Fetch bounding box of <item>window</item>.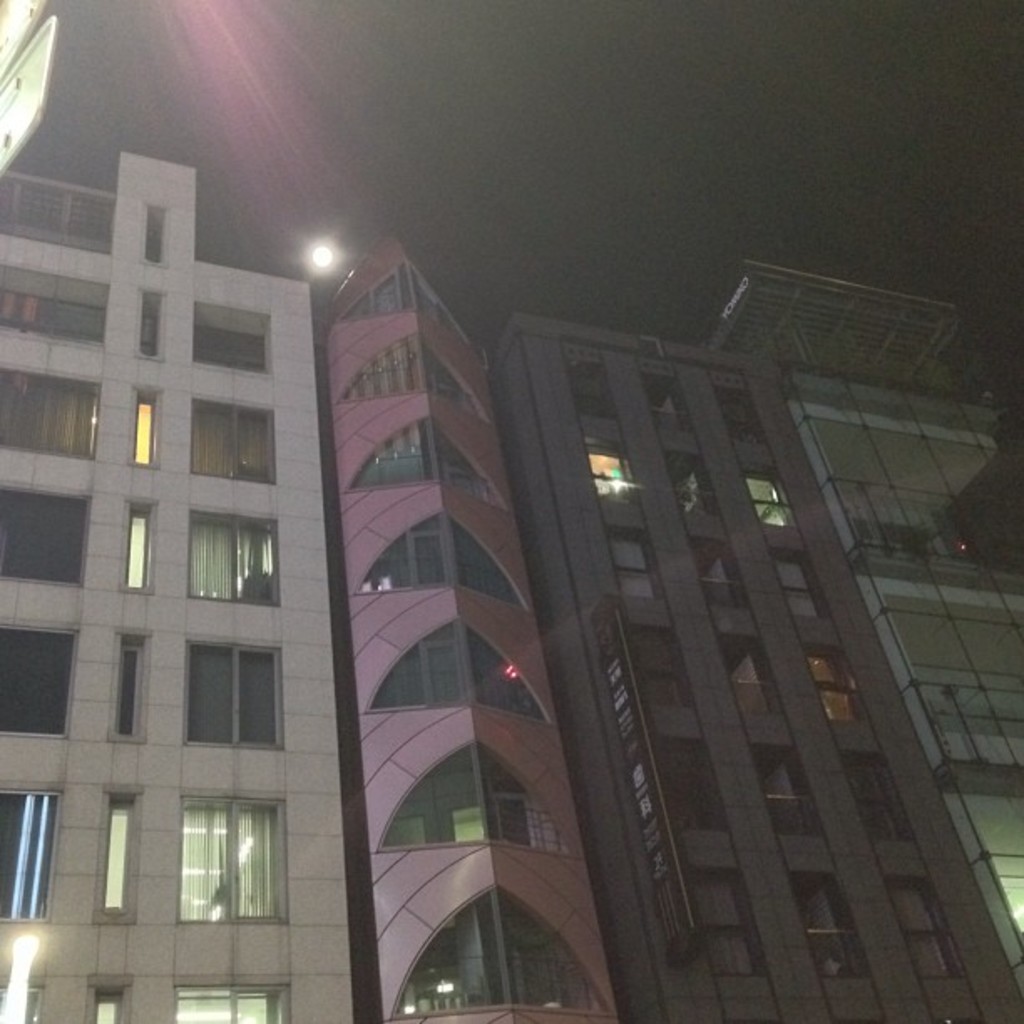
Bbox: 0, 366, 110, 458.
